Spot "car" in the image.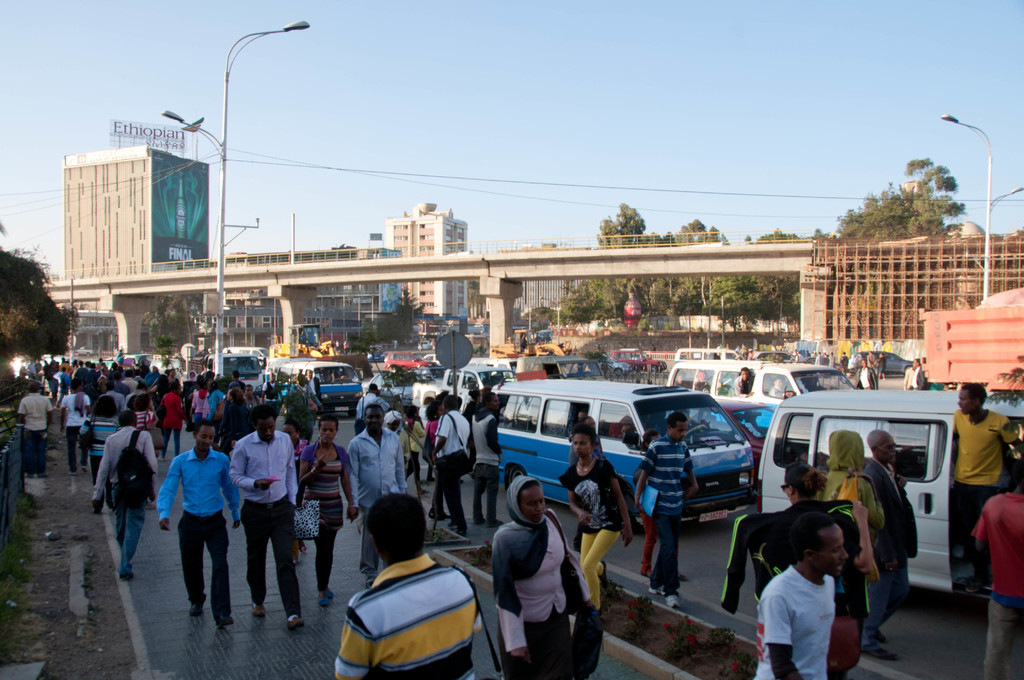
"car" found at [left=536, top=328, right=554, bottom=341].
